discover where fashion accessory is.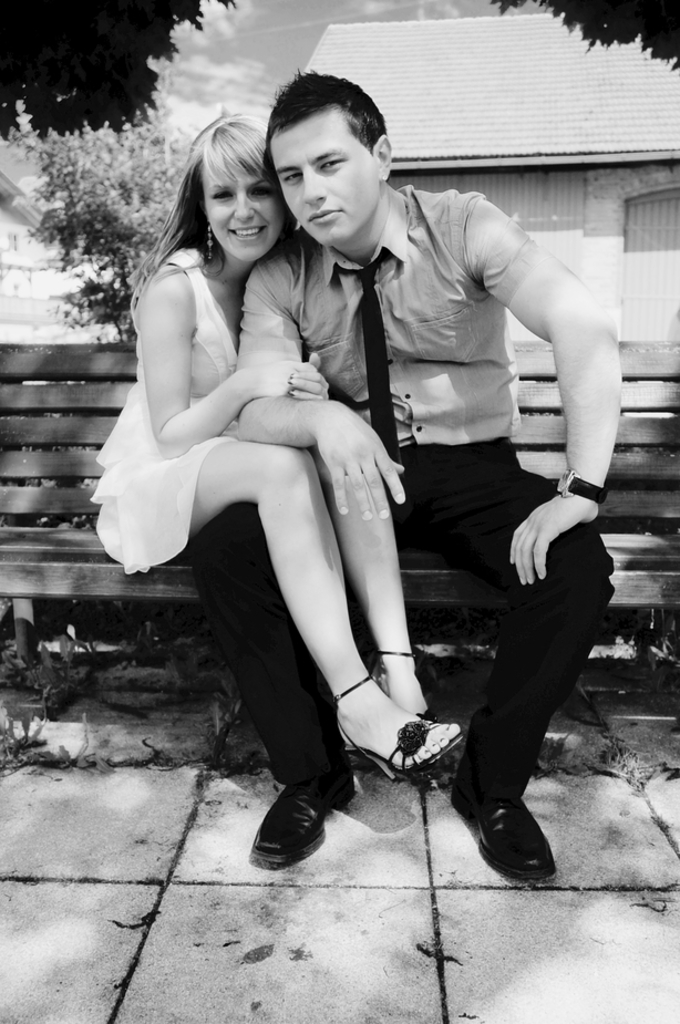
Discovered at {"left": 284, "top": 197, "right": 565, "bottom": 469}.
